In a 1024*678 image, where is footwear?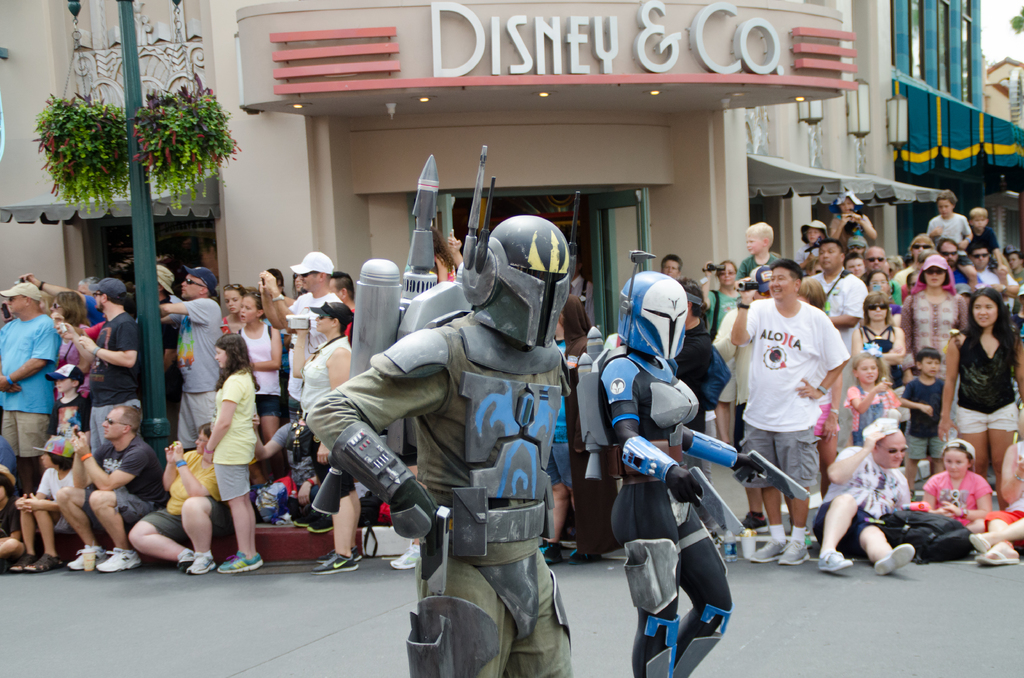
(left=211, top=553, right=264, bottom=576).
